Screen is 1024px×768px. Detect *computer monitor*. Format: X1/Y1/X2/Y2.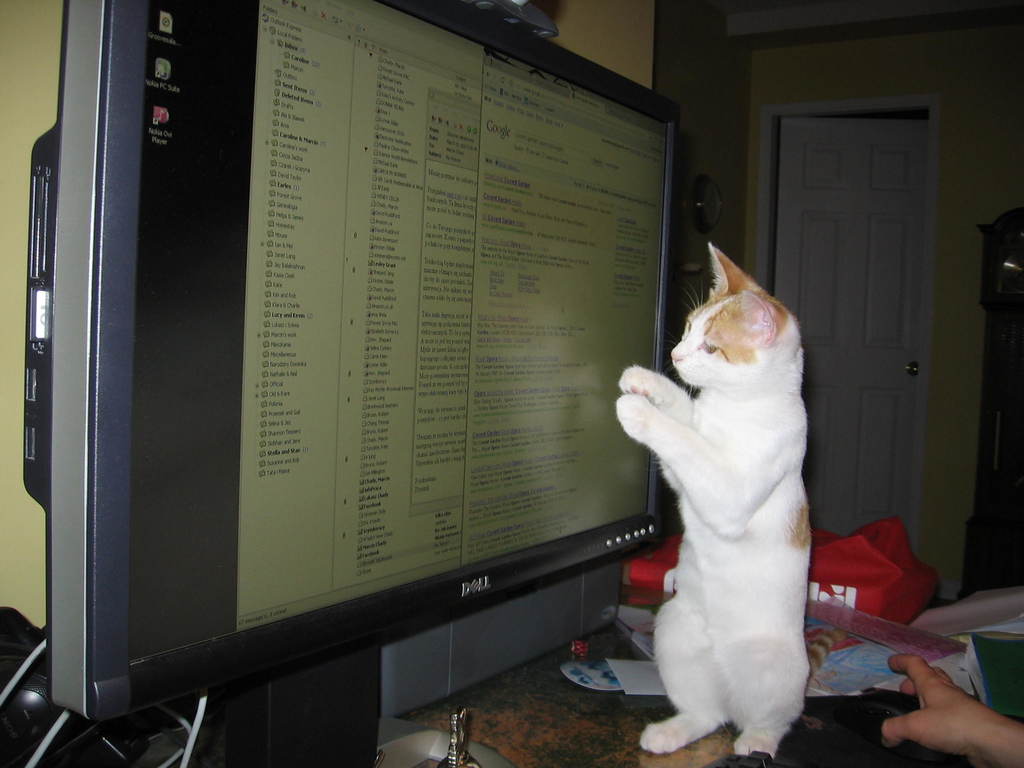
17/0/705/767.
